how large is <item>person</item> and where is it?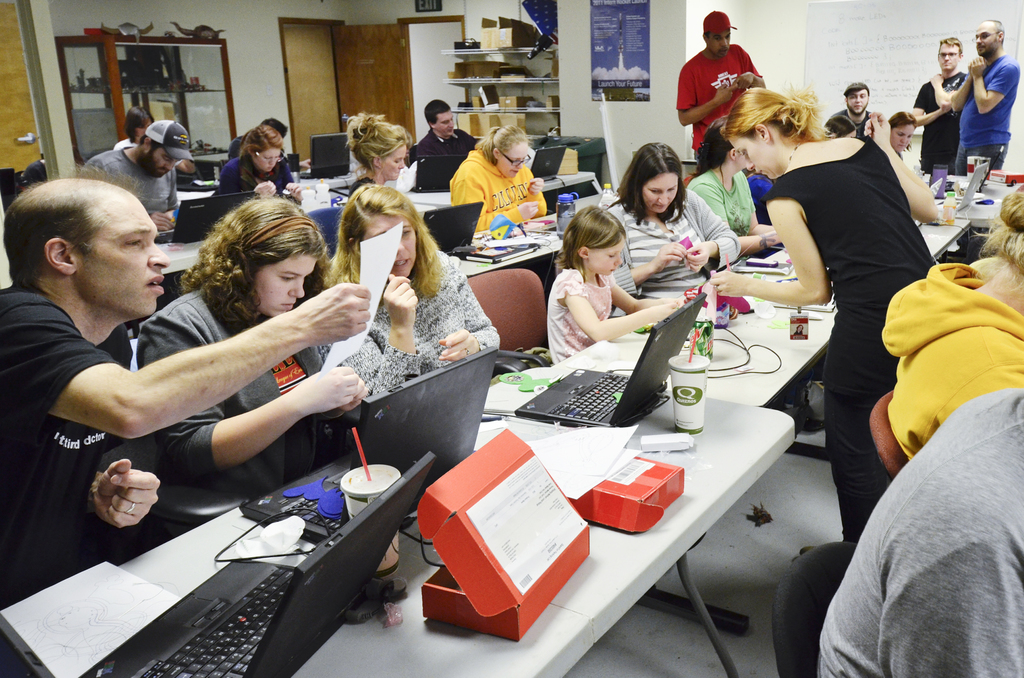
Bounding box: <region>343, 111, 410, 197</region>.
